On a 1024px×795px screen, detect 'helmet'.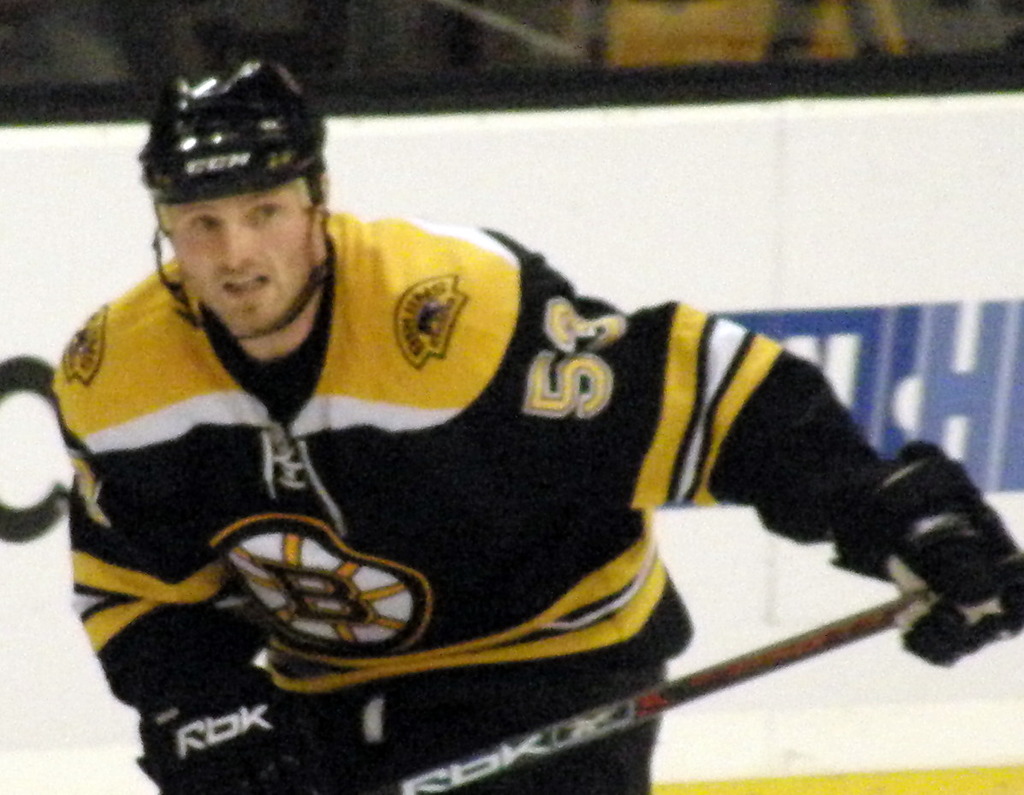
<bbox>132, 58, 326, 330</bbox>.
